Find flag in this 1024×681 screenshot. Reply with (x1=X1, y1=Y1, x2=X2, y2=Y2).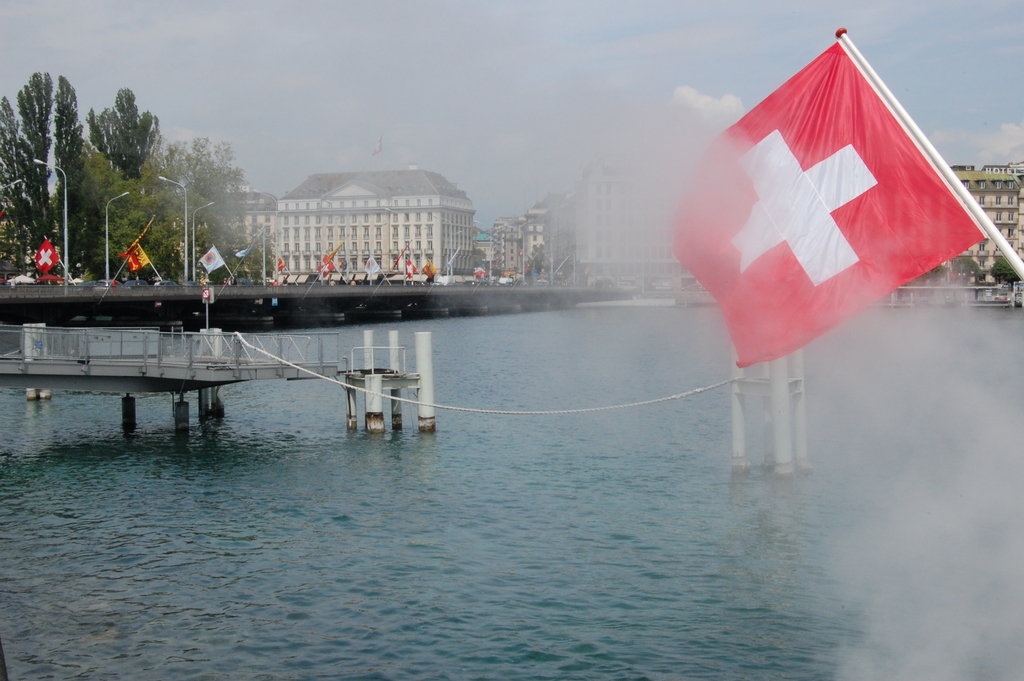
(x1=271, y1=241, x2=286, y2=271).
